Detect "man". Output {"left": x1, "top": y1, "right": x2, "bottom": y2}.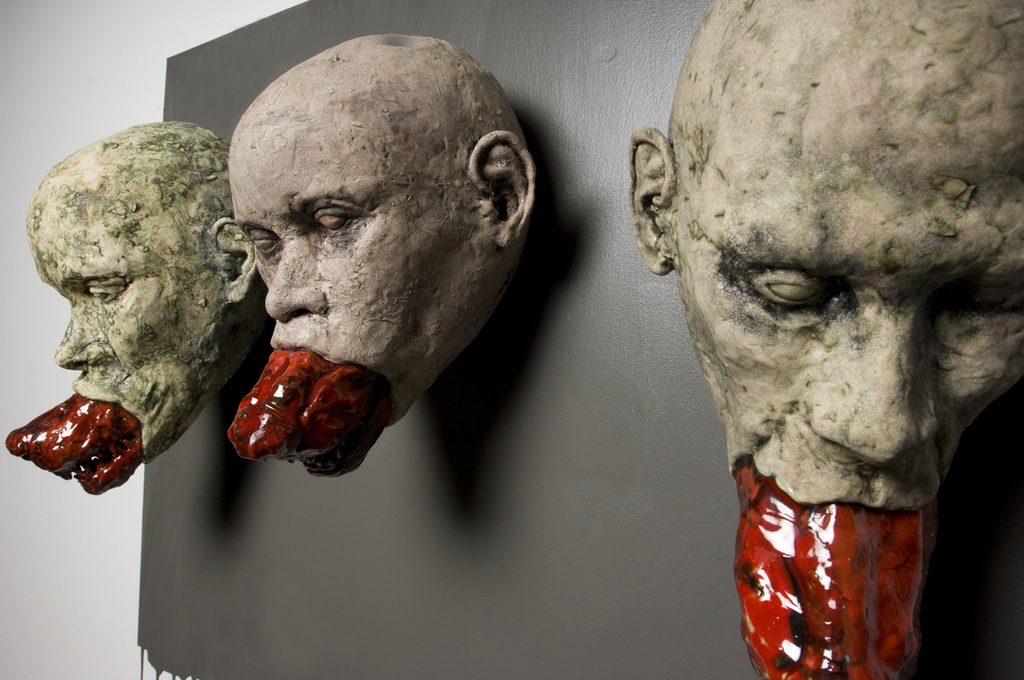
{"left": 26, "top": 123, "right": 266, "bottom": 464}.
